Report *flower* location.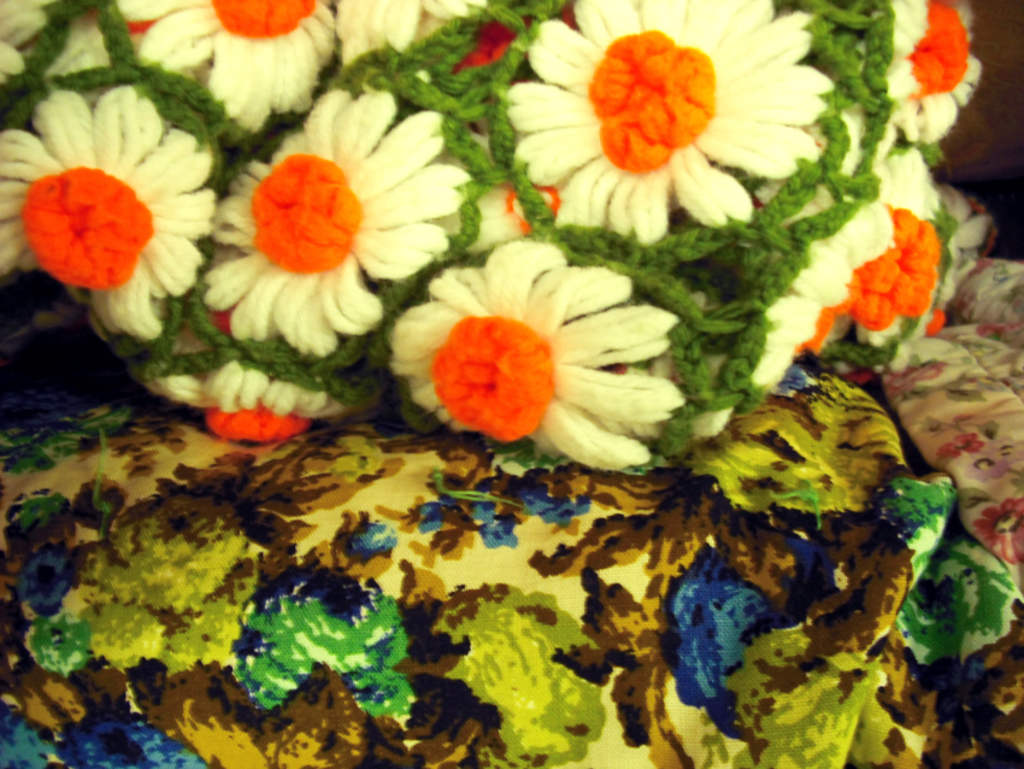
Report: [x1=0, y1=86, x2=225, y2=347].
